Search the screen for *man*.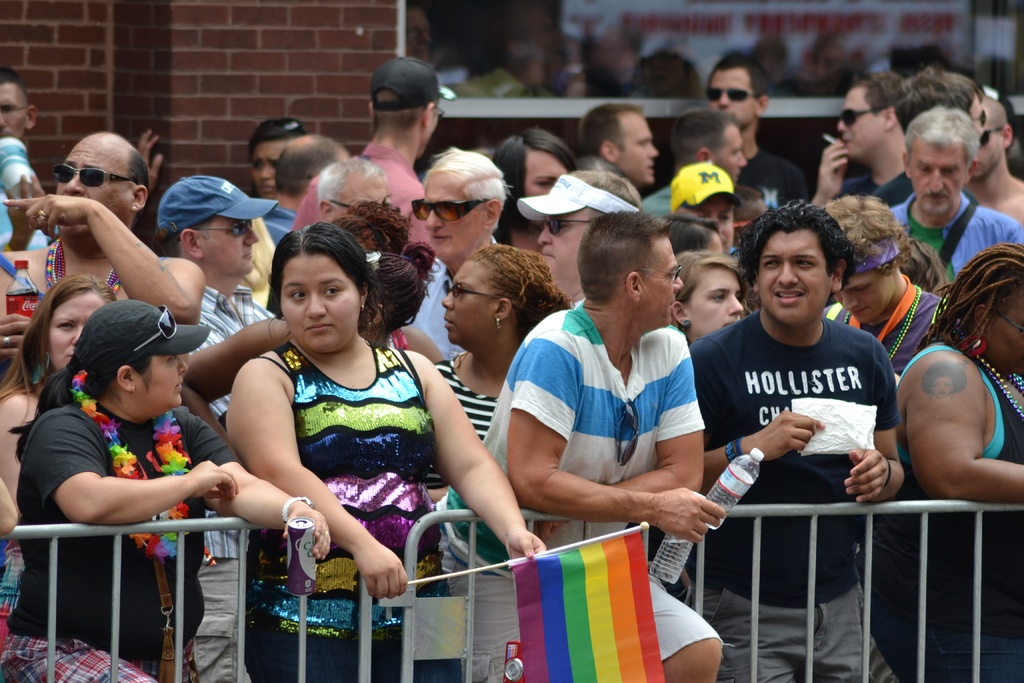
Found at {"x1": 292, "y1": 54, "x2": 446, "y2": 247}.
